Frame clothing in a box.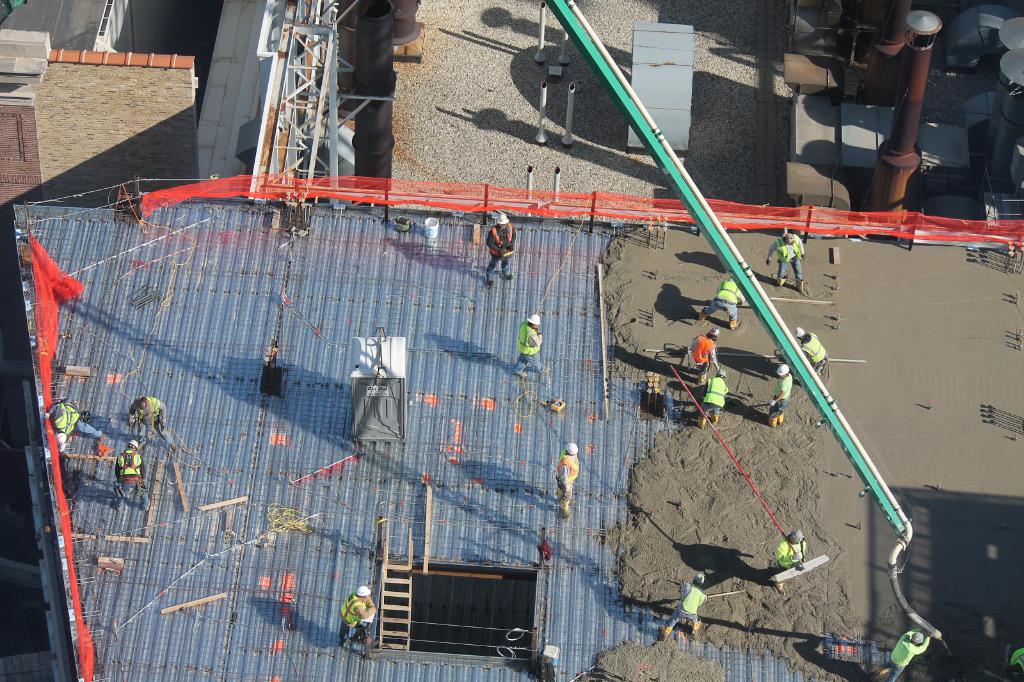
detection(506, 316, 545, 377).
